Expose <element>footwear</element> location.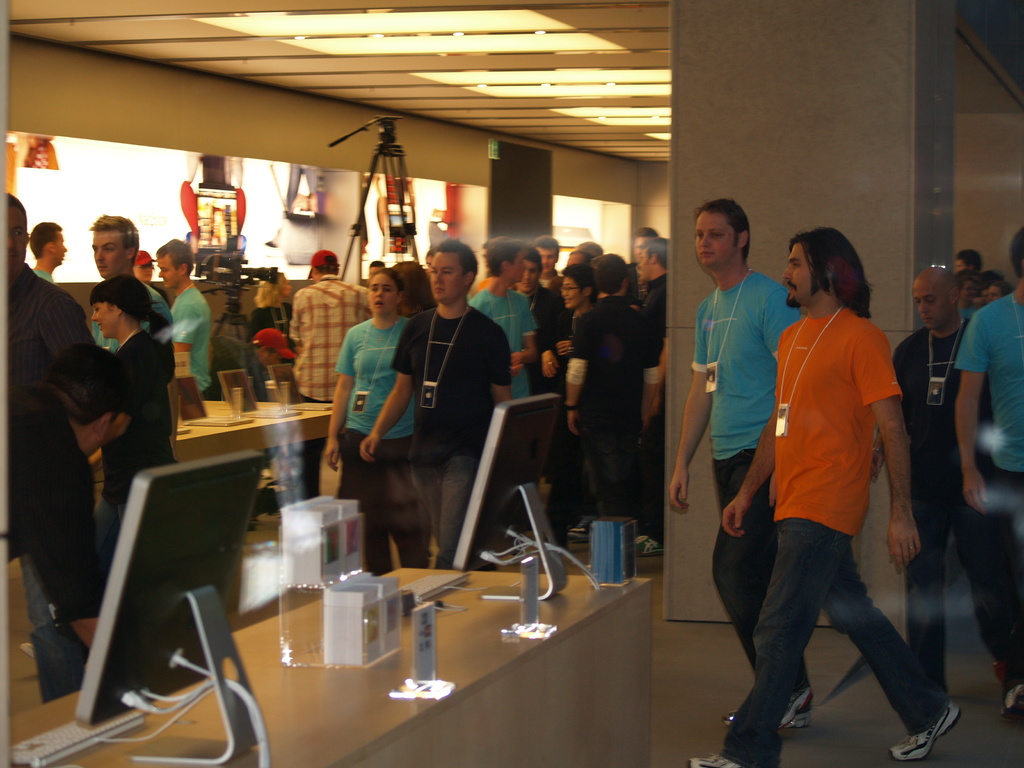
Exposed at [x1=722, y1=705, x2=805, y2=722].
